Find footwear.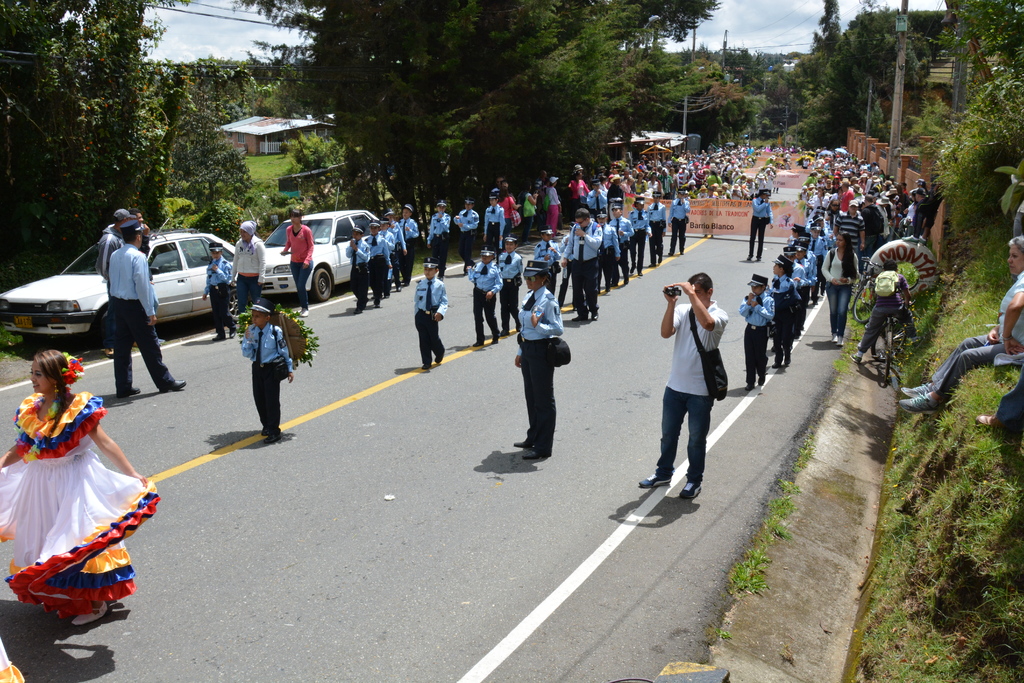
x1=435 y1=351 x2=445 y2=363.
